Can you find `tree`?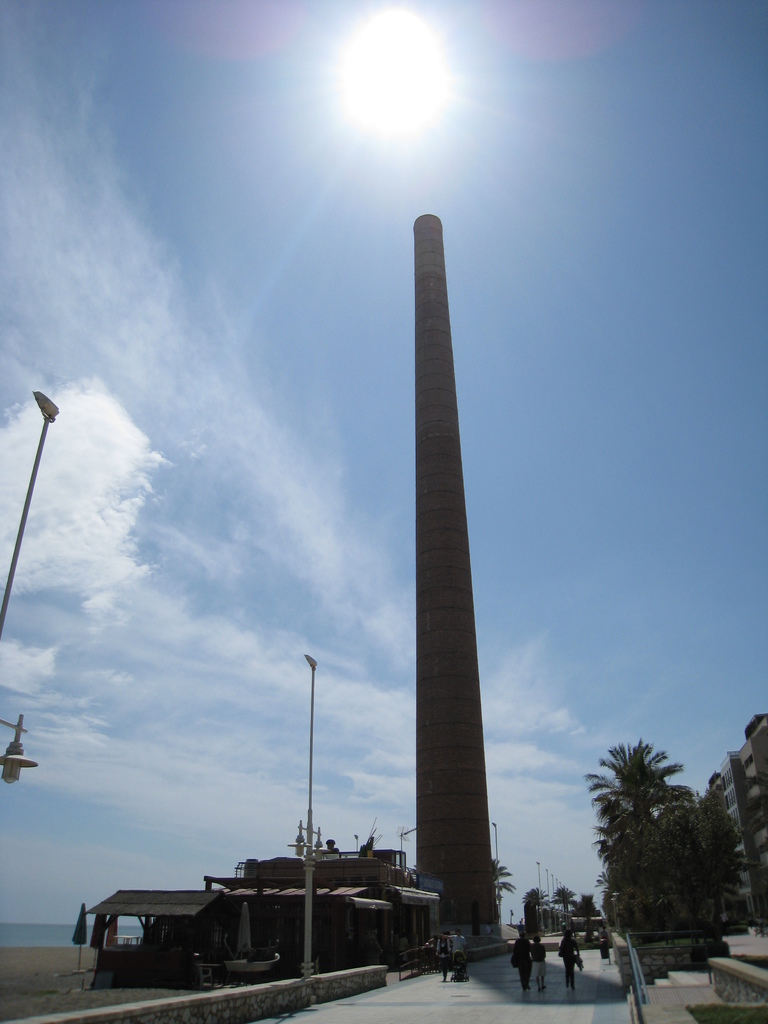
Yes, bounding box: crop(589, 737, 698, 943).
